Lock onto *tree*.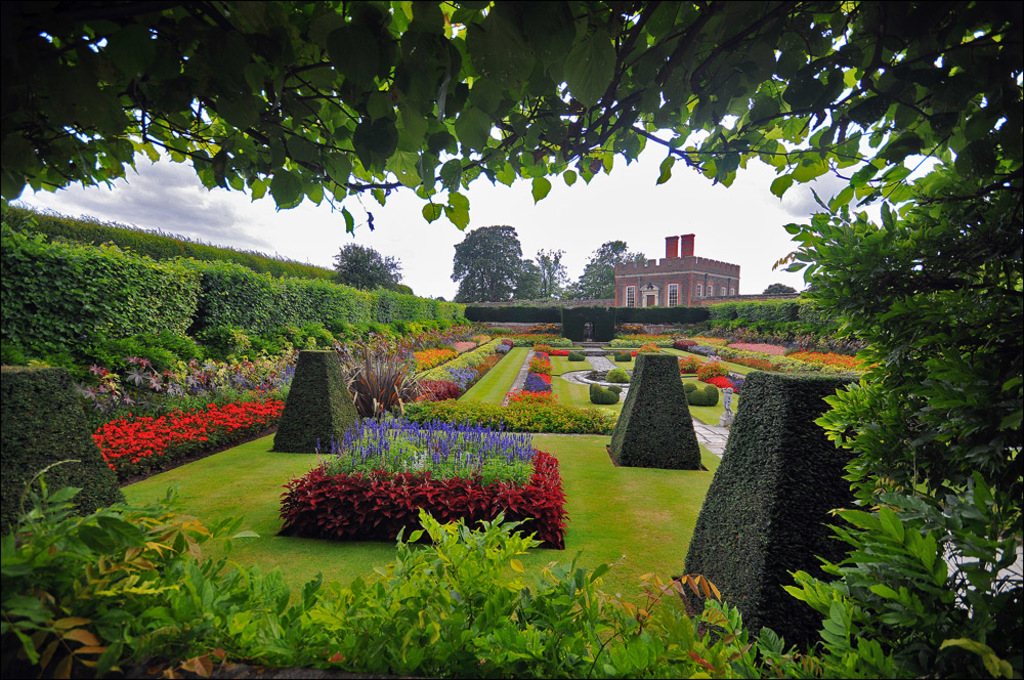
Locked: (451,206,542,300).
